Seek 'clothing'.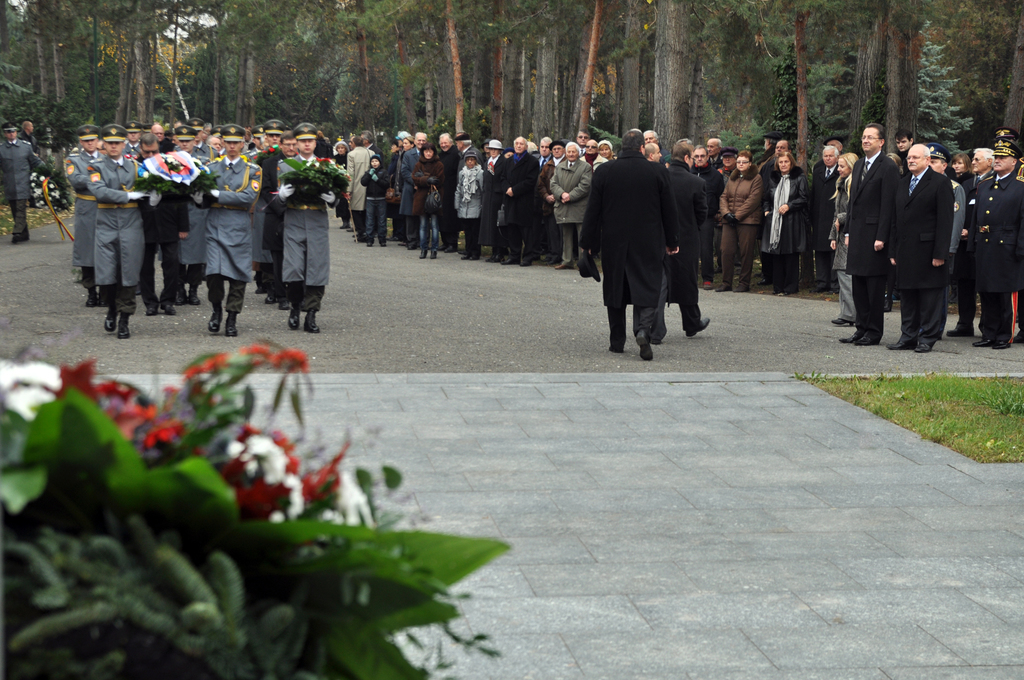
x1=360 y1=166 x2=390 y2=241.
